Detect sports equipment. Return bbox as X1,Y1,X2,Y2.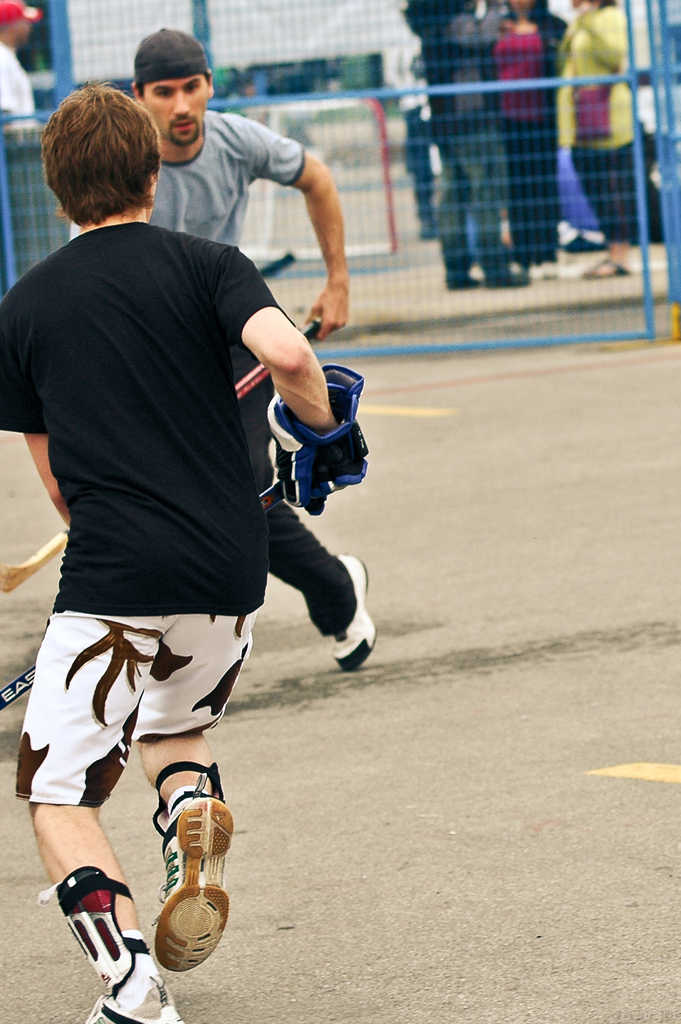
159,797,236,986.
